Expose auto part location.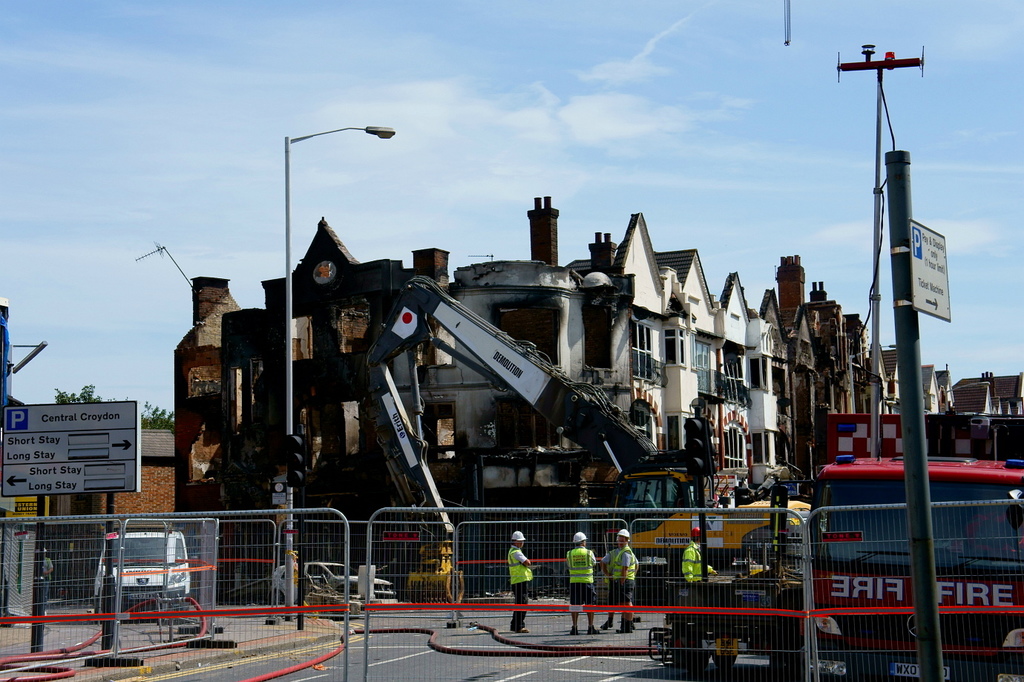
Exposed at crop(168, 615, 236, 653).
